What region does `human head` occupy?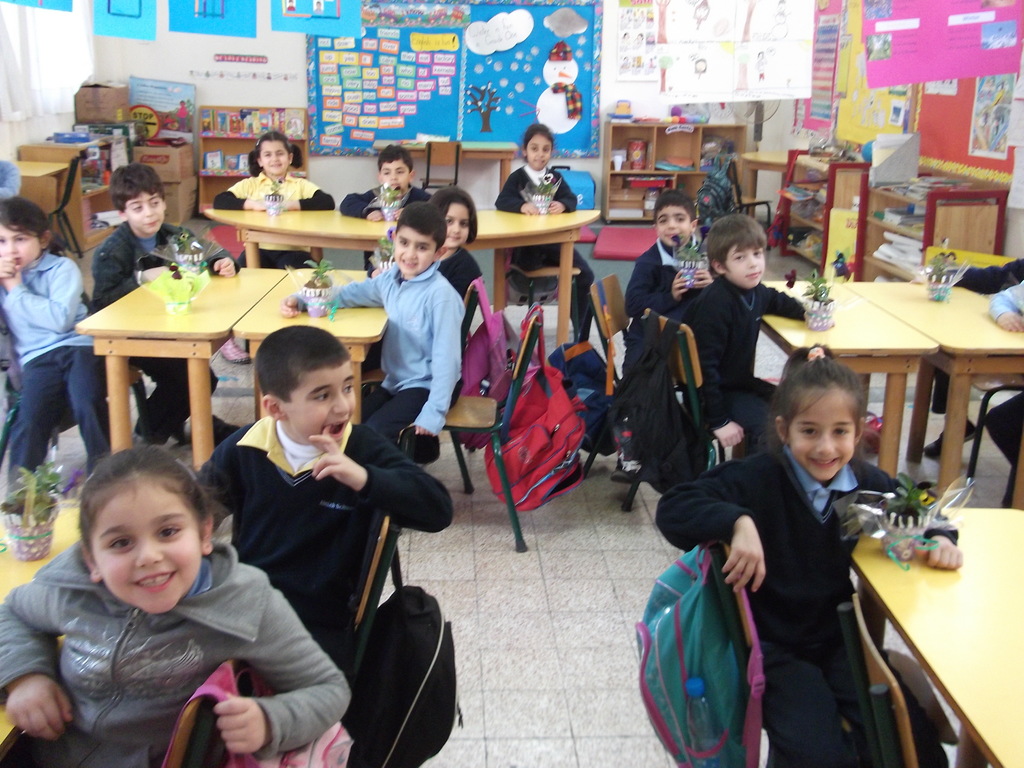
(0,197,52,271).
